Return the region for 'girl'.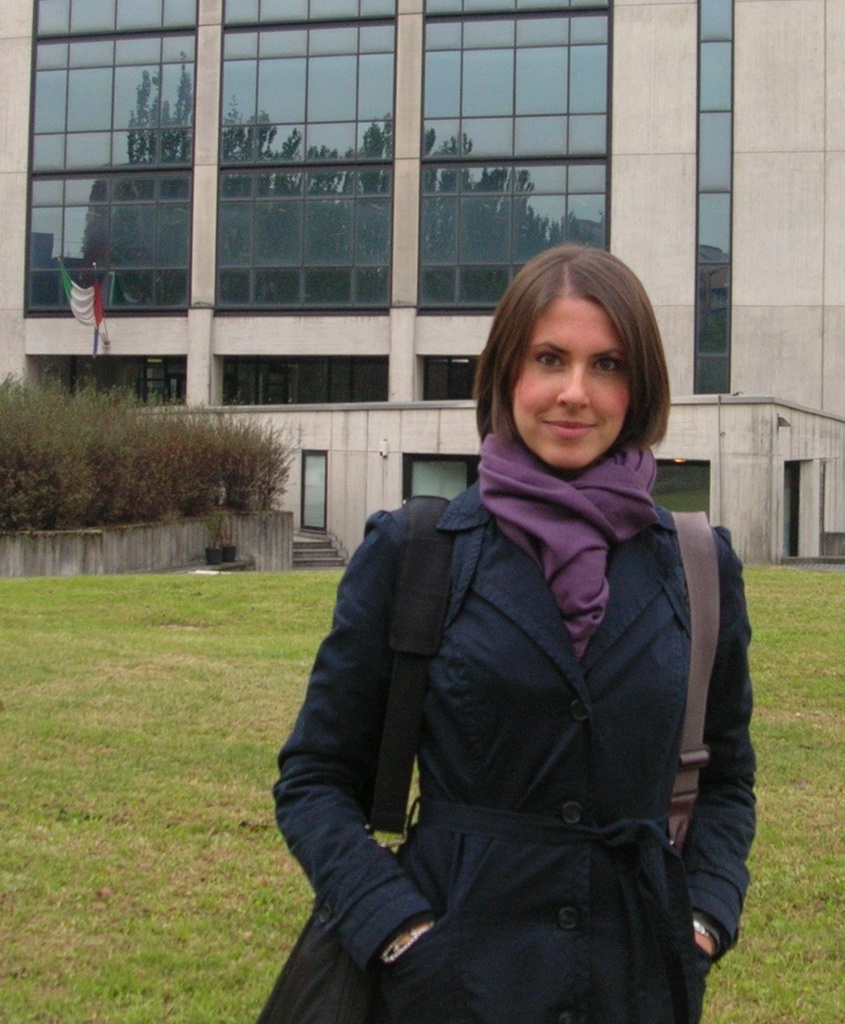
{"x1": 261, "y1": 244, "x2": 757, "y2": 1023}.
